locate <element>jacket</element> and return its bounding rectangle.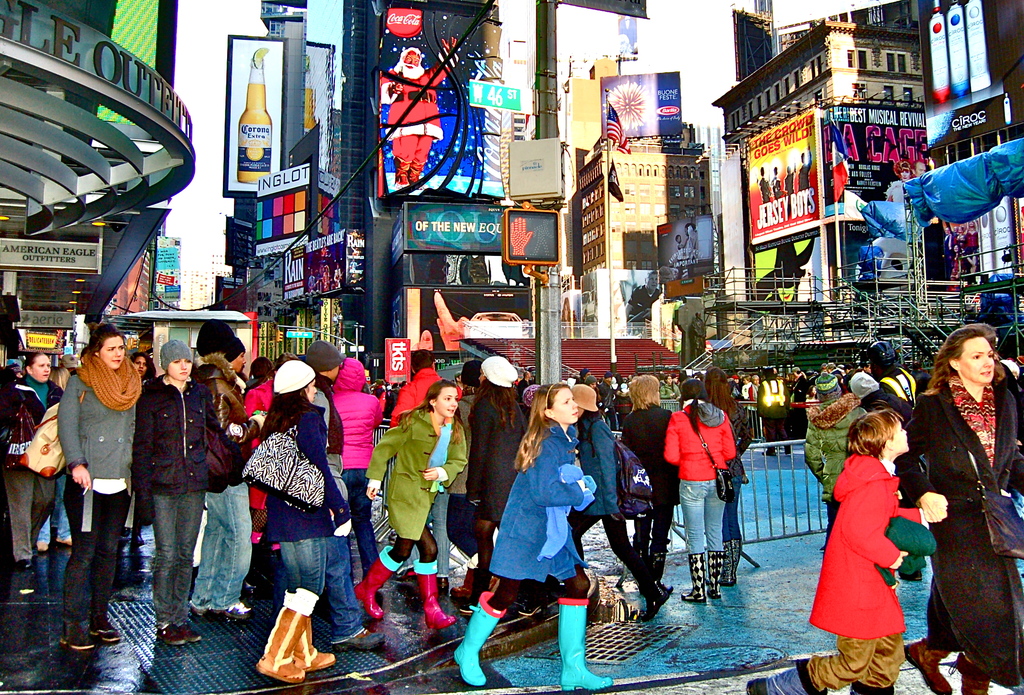
{"left": 488, "top": 416, "right": 581, "bottom": 584}.
